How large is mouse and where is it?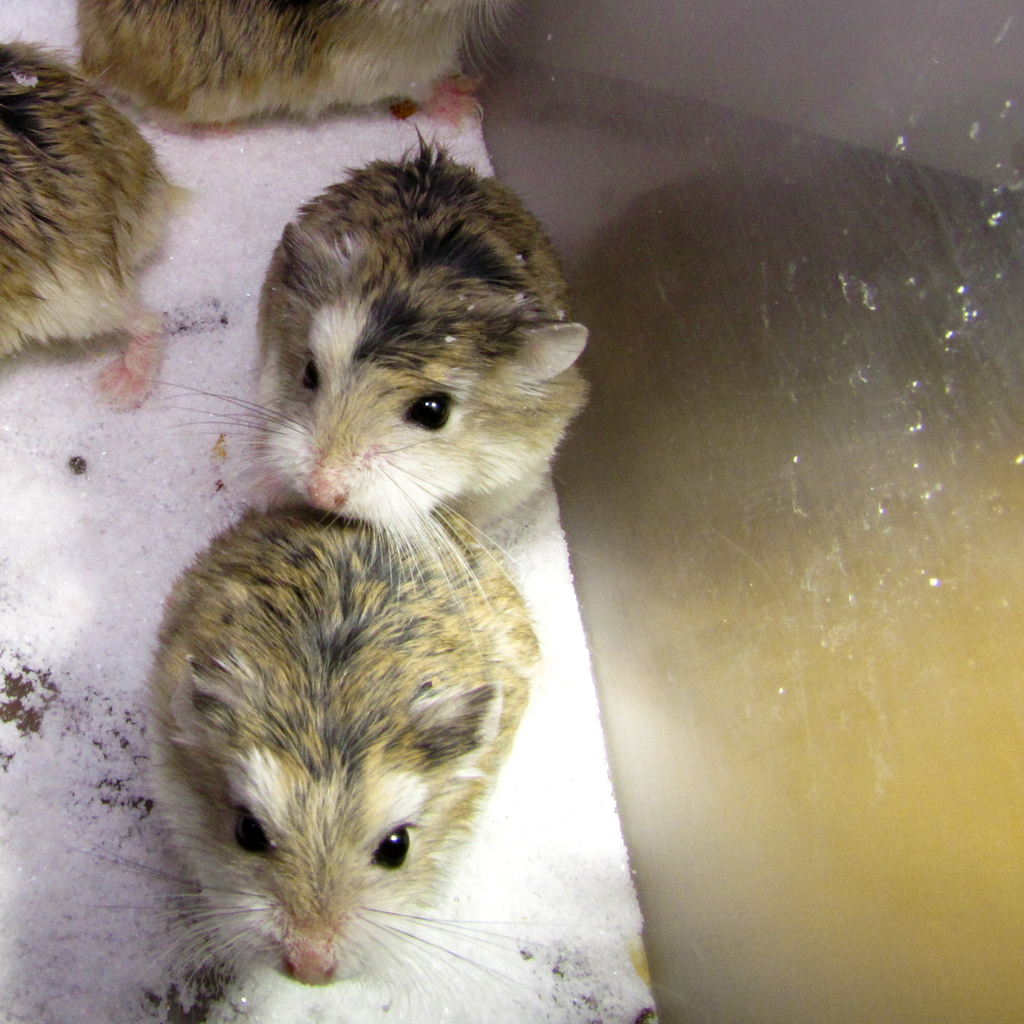
Bounding box: BBox(80, 0, 538, 127).
